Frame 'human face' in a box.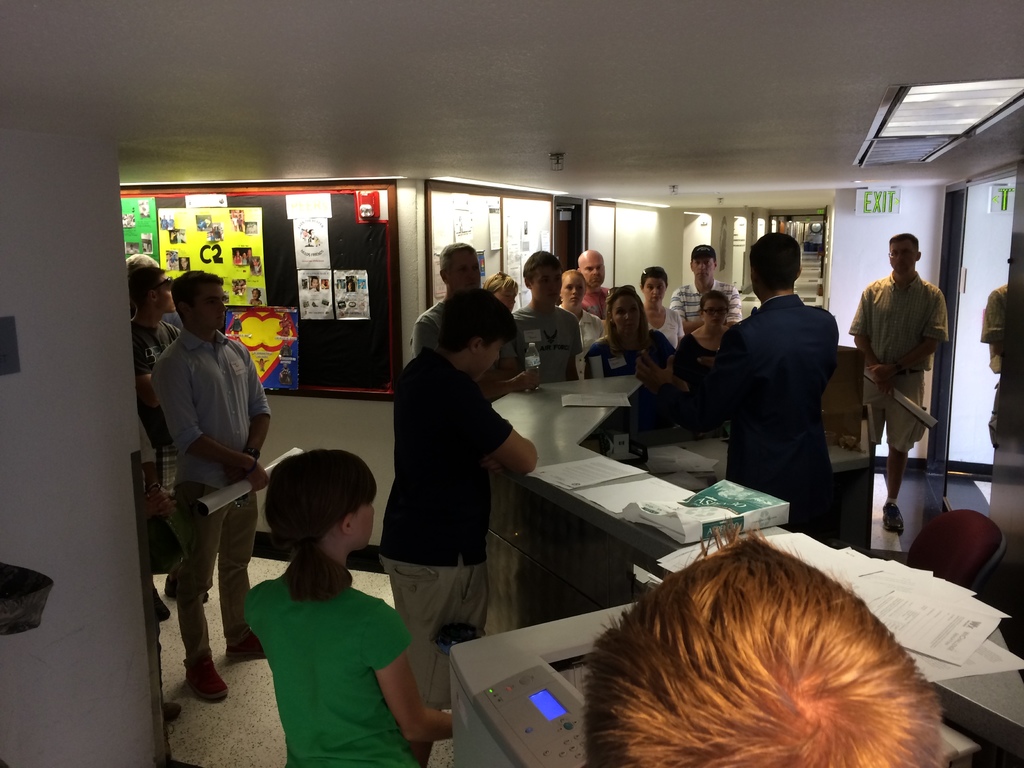
left=582, top=248, right=604, bottom=286.
